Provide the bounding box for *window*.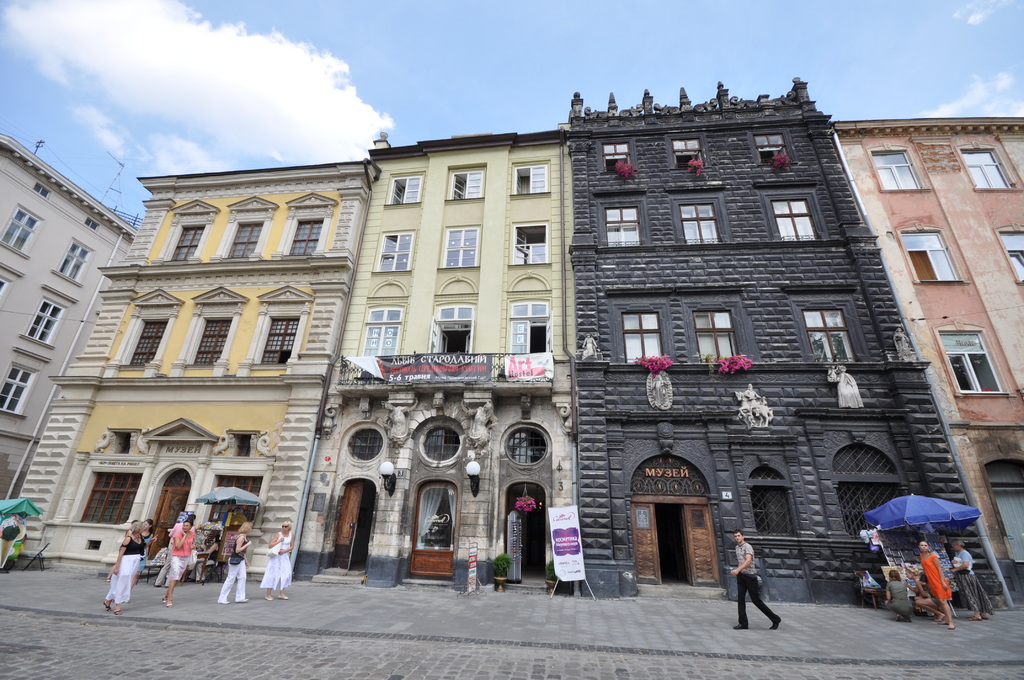
(x1=0, y1=344, x2=46, y2=412).
